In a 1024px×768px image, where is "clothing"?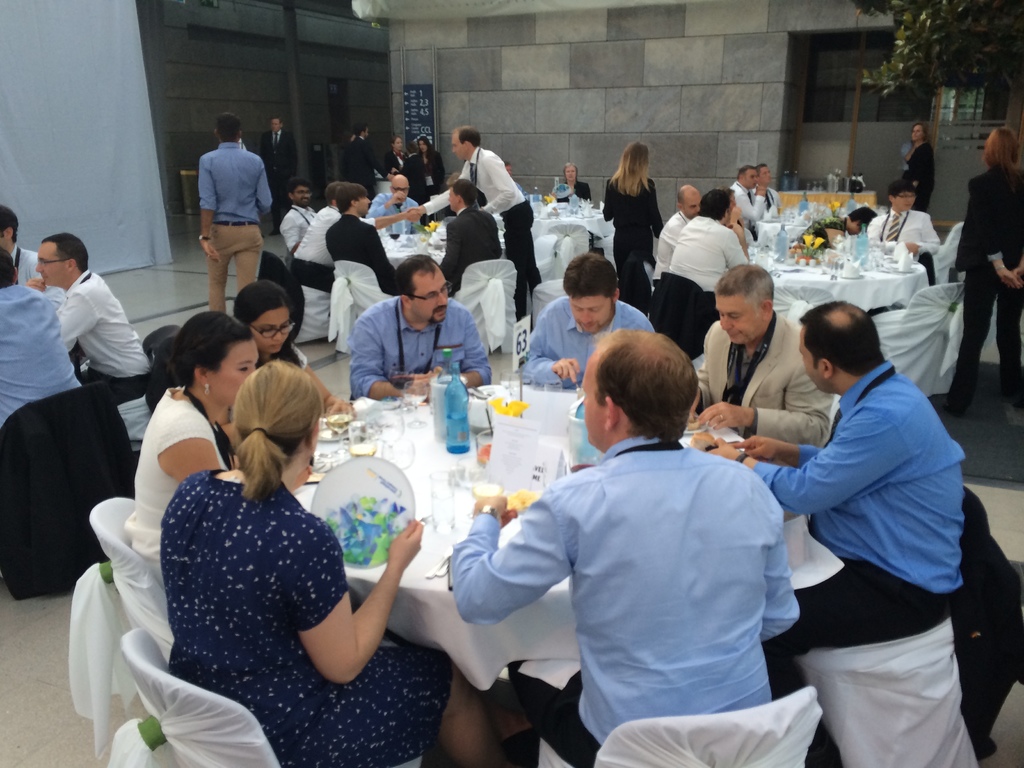
[387,157,411,182].
